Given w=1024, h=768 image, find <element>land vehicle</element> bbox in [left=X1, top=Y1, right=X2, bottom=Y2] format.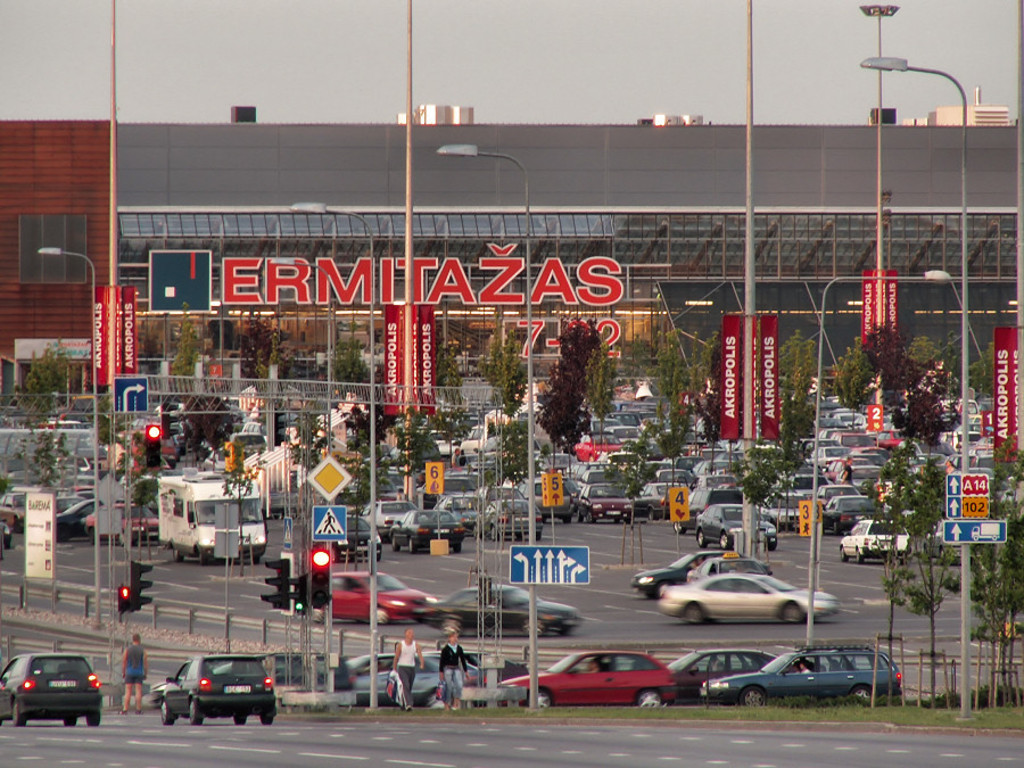
[left=670, top=488, right=750, bottom=536].
